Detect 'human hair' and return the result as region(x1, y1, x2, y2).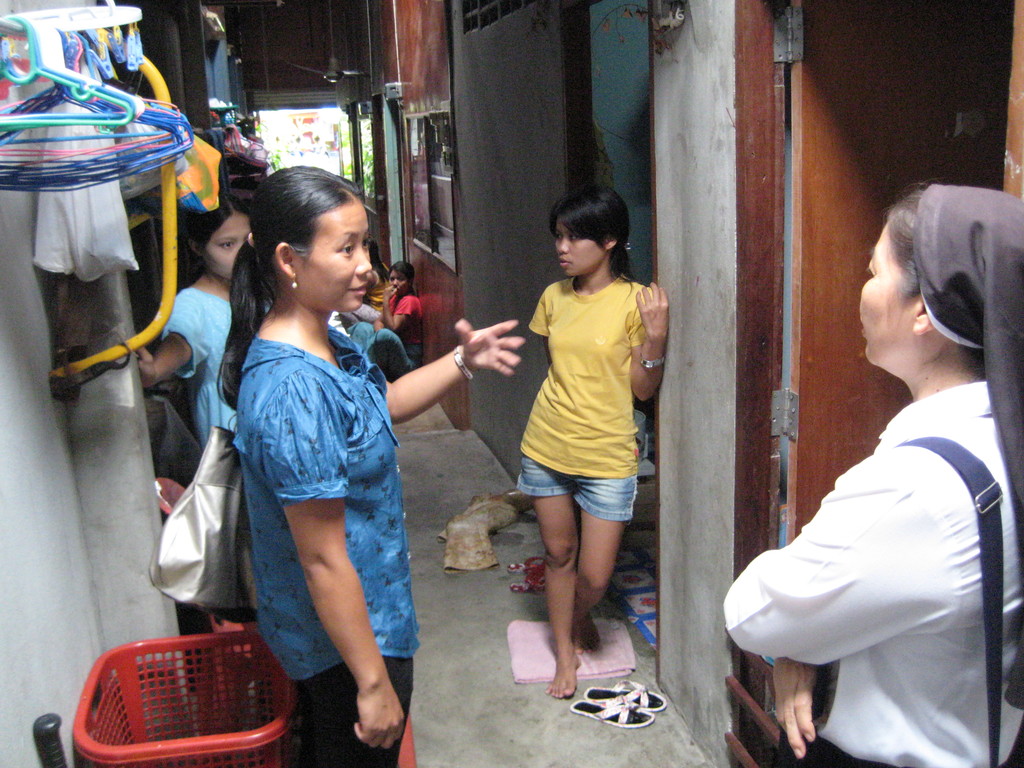
region(361, 239, 388, 277).
